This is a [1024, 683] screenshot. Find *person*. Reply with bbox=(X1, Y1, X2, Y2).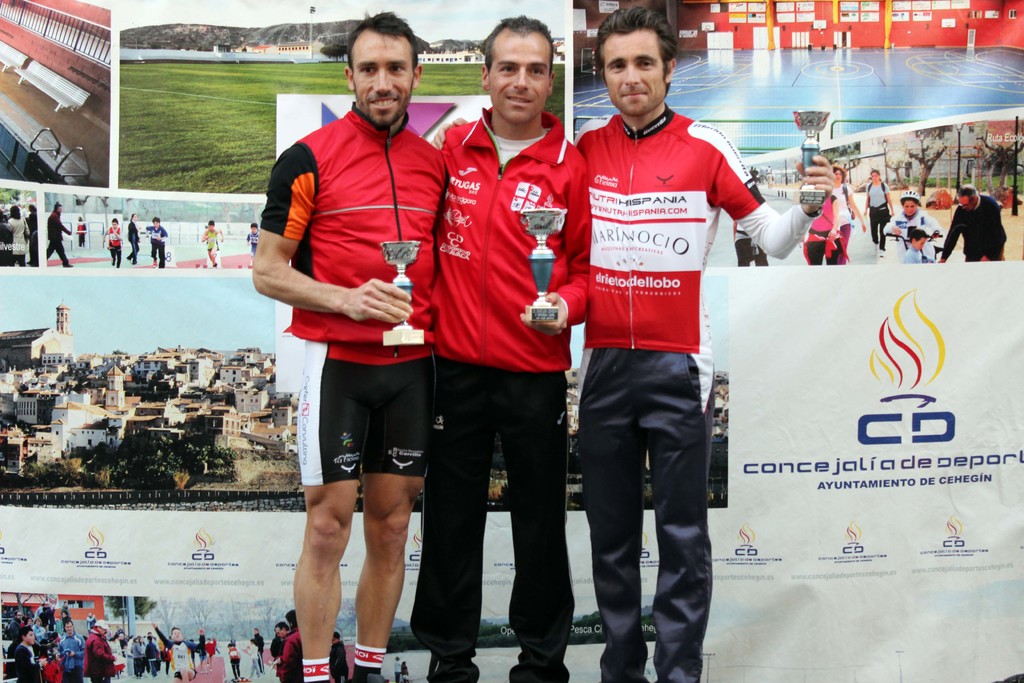
bbox=(392, 649, 408, 682).
